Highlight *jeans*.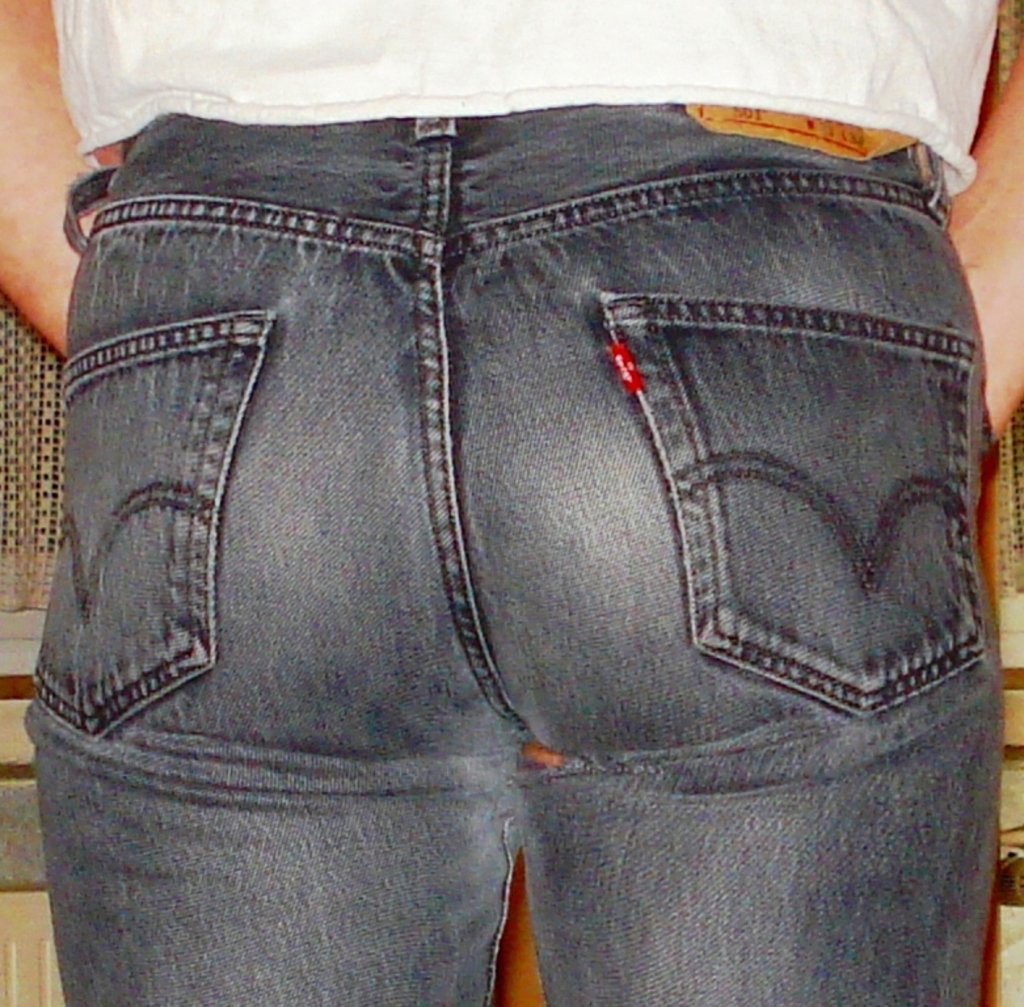
Highlighted region: box(17, 104, 999, 1006).
